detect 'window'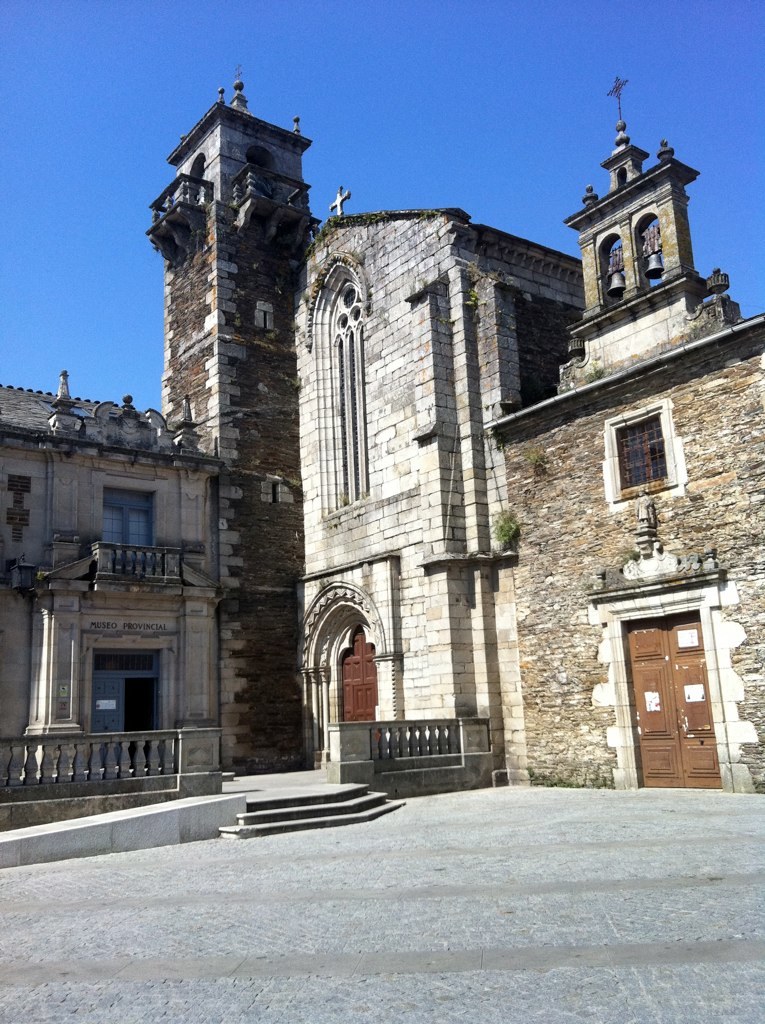
301 256 369 517
